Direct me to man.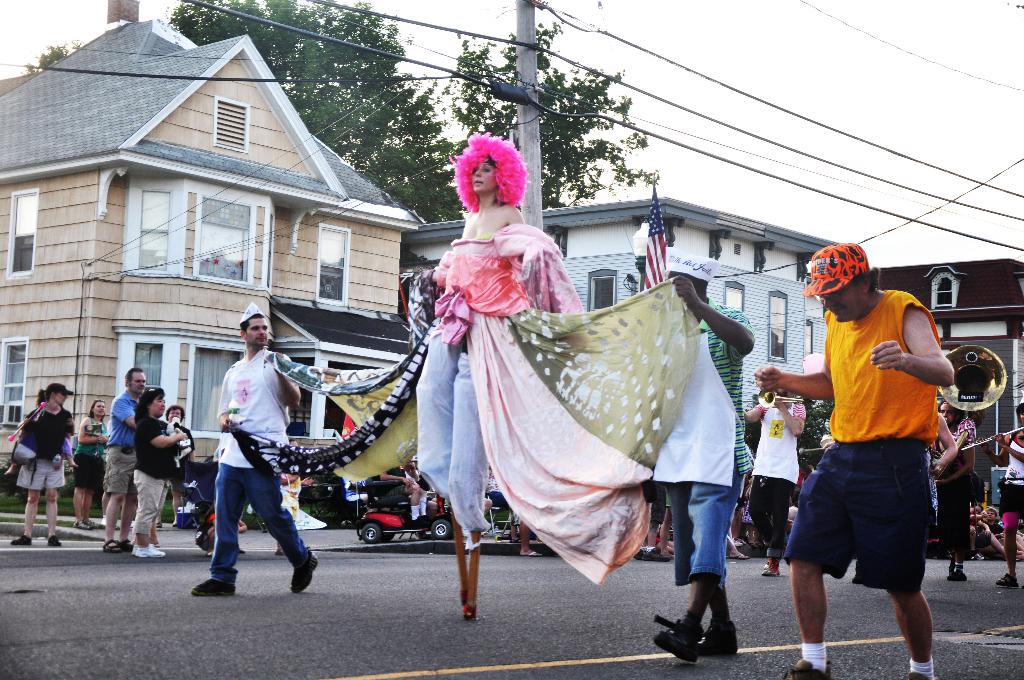
Direction: x1=652 y1=251 x2=753 y2=667.
